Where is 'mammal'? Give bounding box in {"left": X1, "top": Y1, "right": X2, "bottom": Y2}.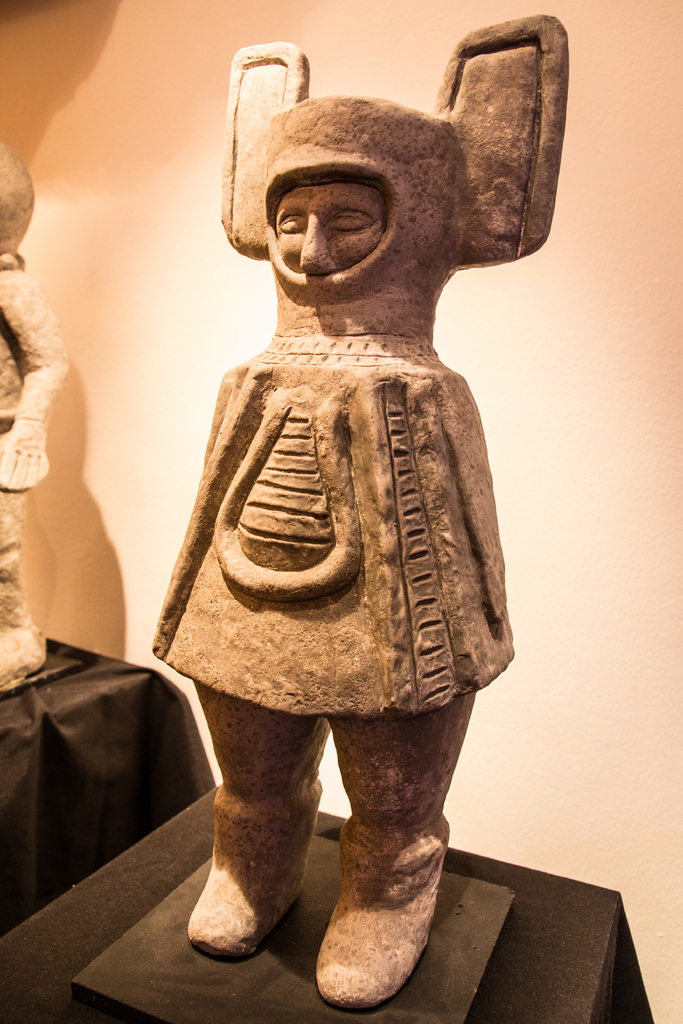
{"left": 0, "top": 134, "right": 68, "bottom": 685}.
